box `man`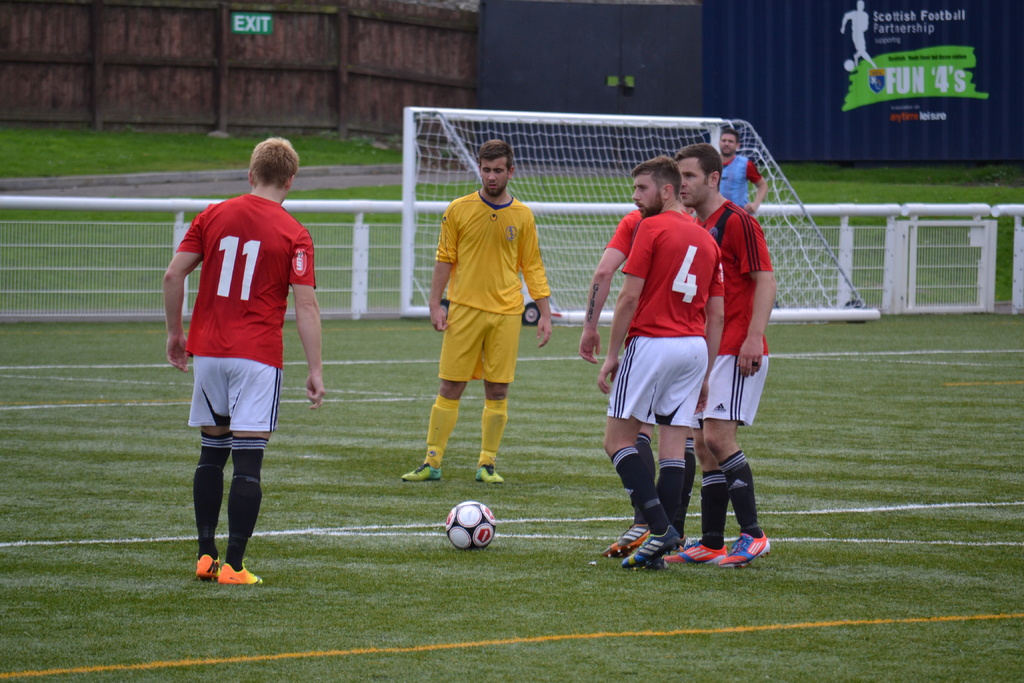
714/120/771/213
